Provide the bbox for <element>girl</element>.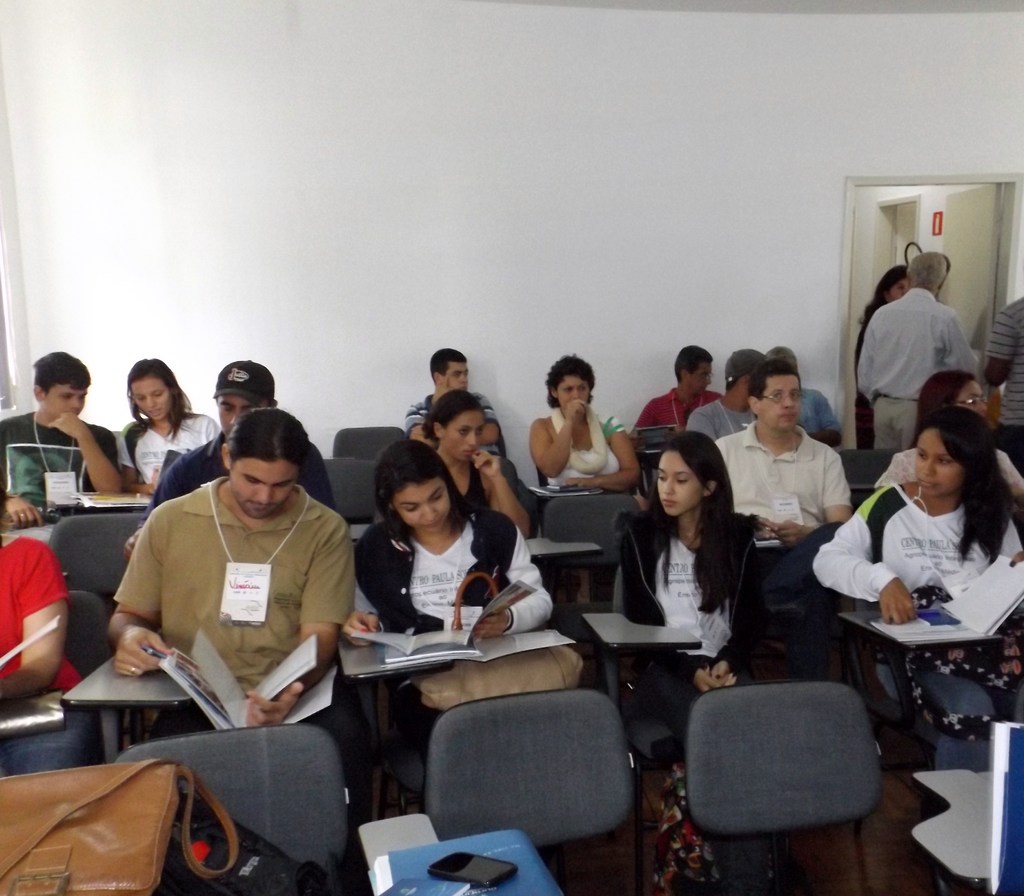
l=422, t=391, r=542, b=539.
